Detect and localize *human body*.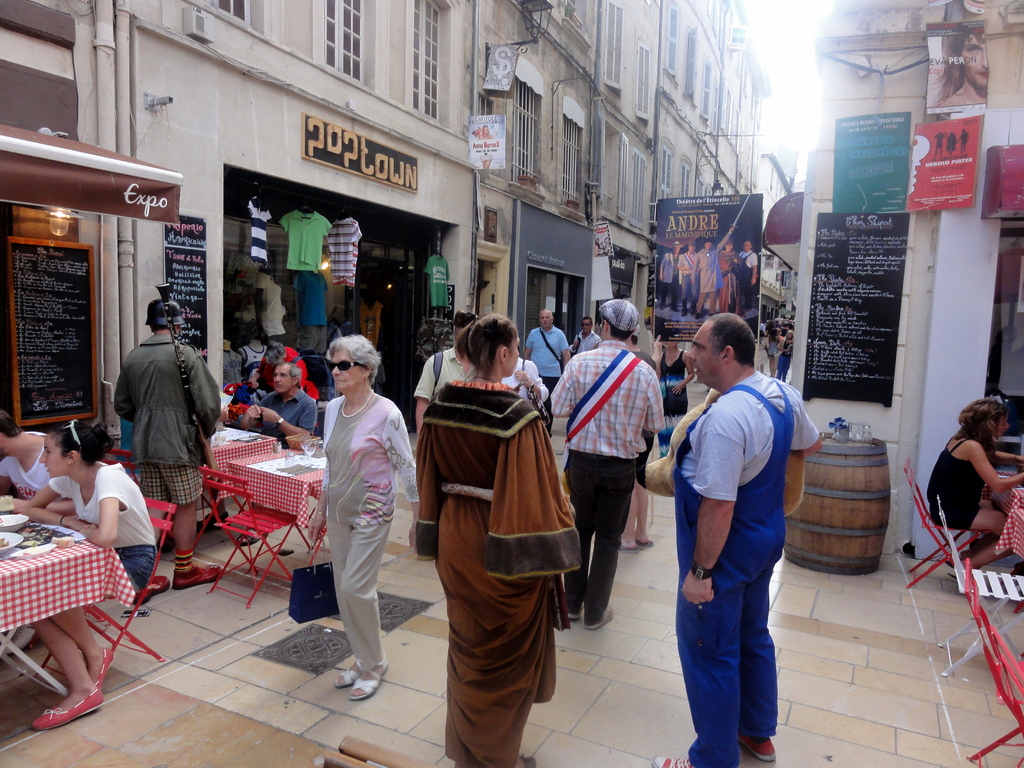
Localized at 303 332 422 682.
